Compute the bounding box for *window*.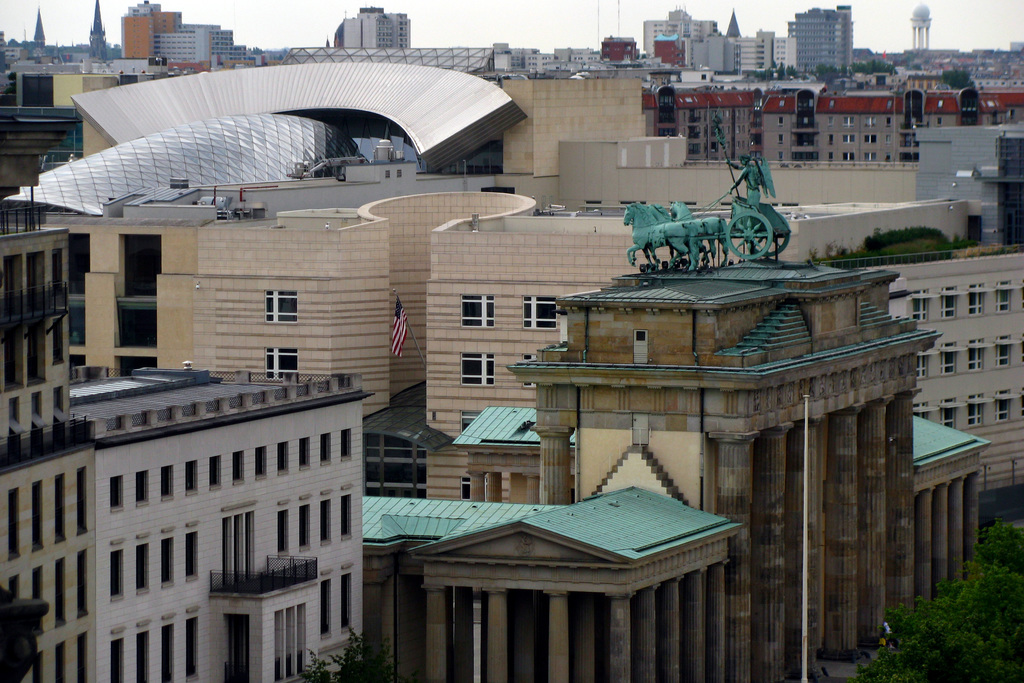
bbox(111, 638, 124, 680).
